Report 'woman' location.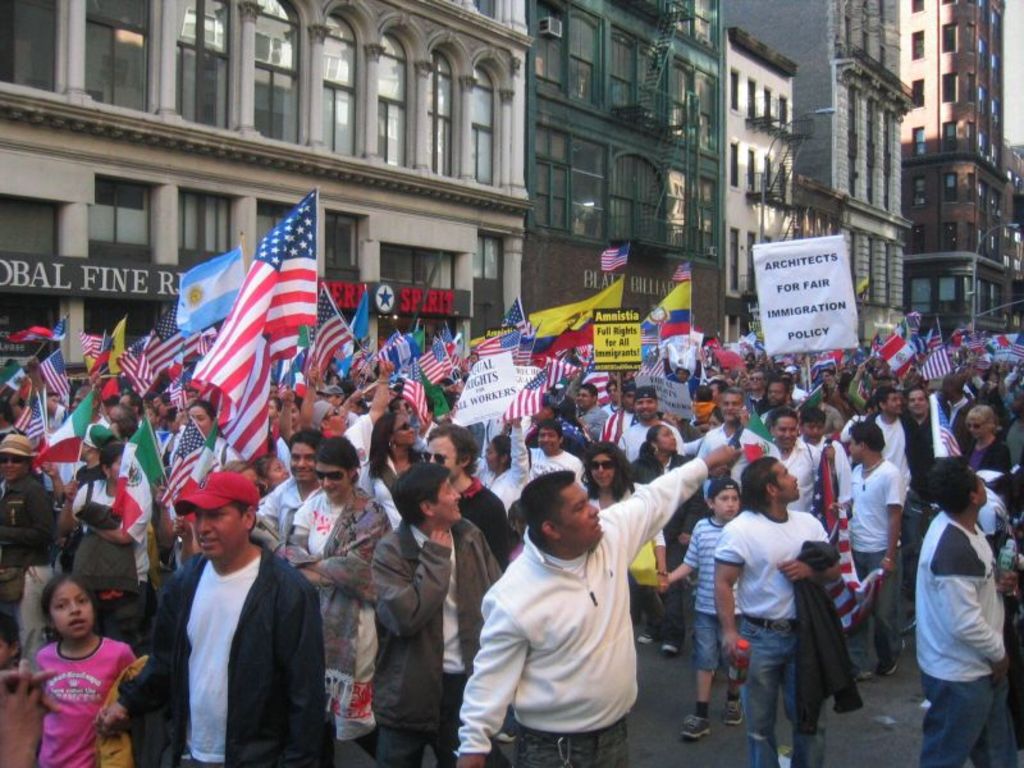
Report: (275, 436, 394, 763).
